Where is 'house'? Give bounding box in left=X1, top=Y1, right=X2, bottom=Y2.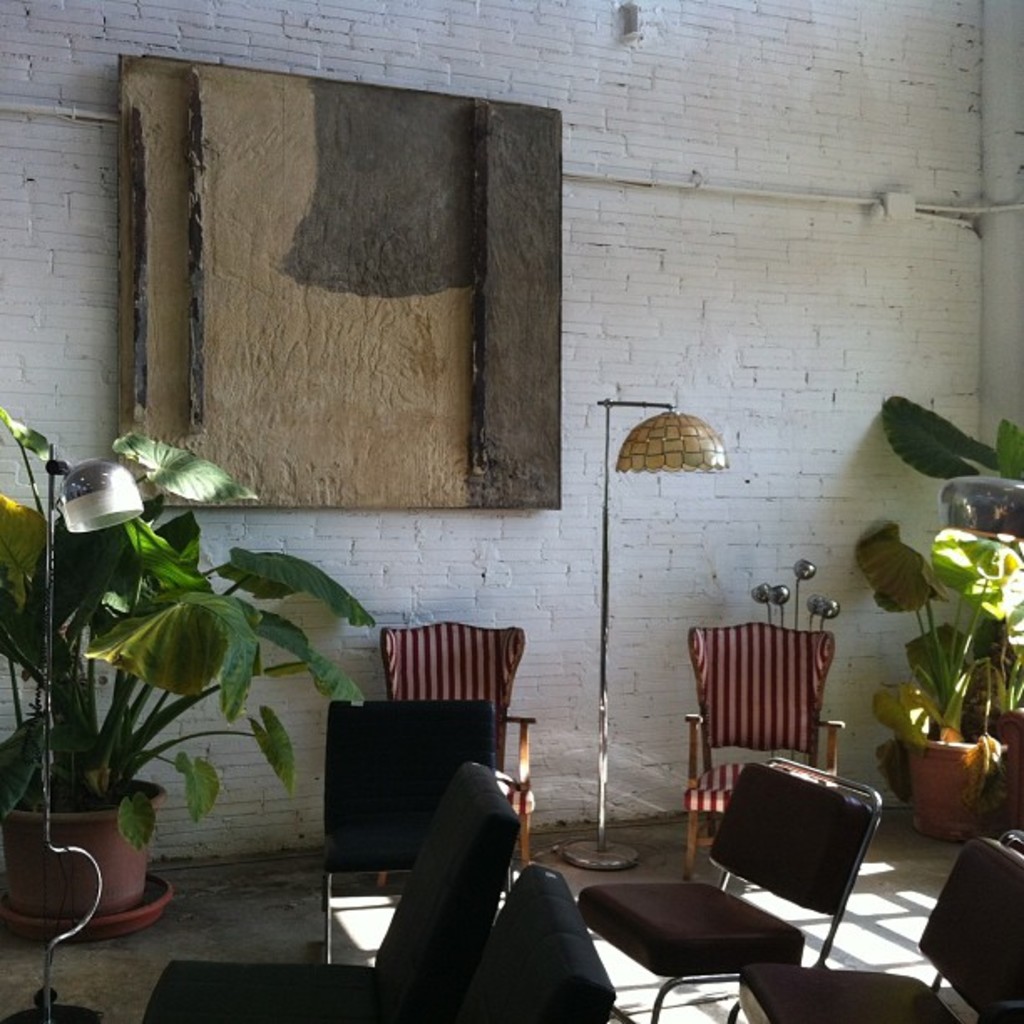
left=0, top=3, right=1023, bottom=1007.
